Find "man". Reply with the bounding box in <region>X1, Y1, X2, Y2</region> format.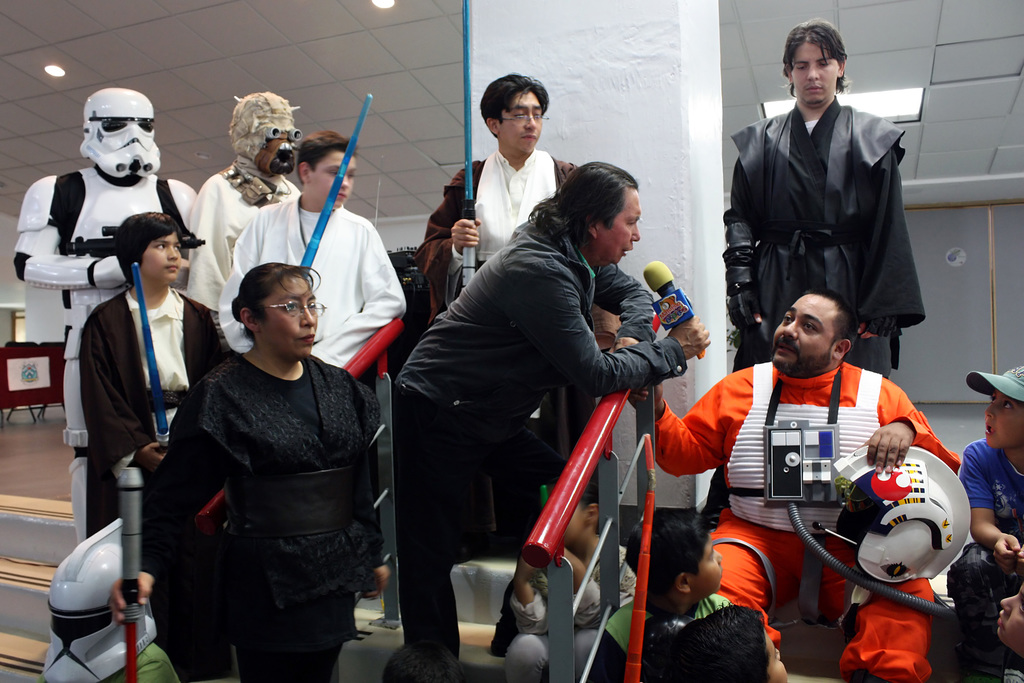
<region>381, 160, 710, 682</region>.
